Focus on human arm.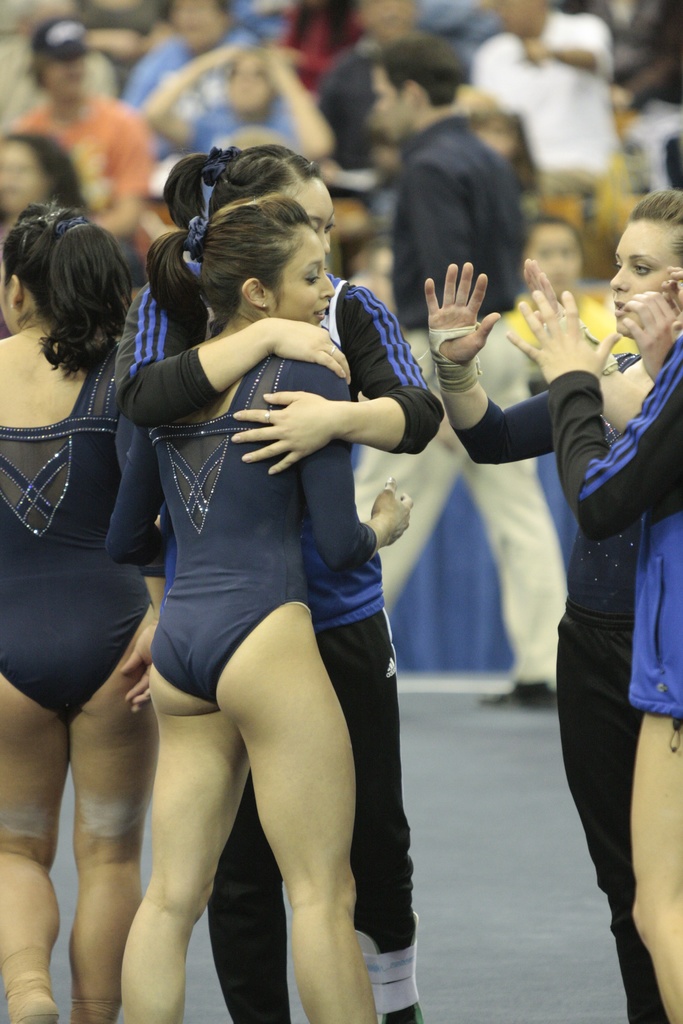
Focused at BBox(518, 12, 620, 78).
